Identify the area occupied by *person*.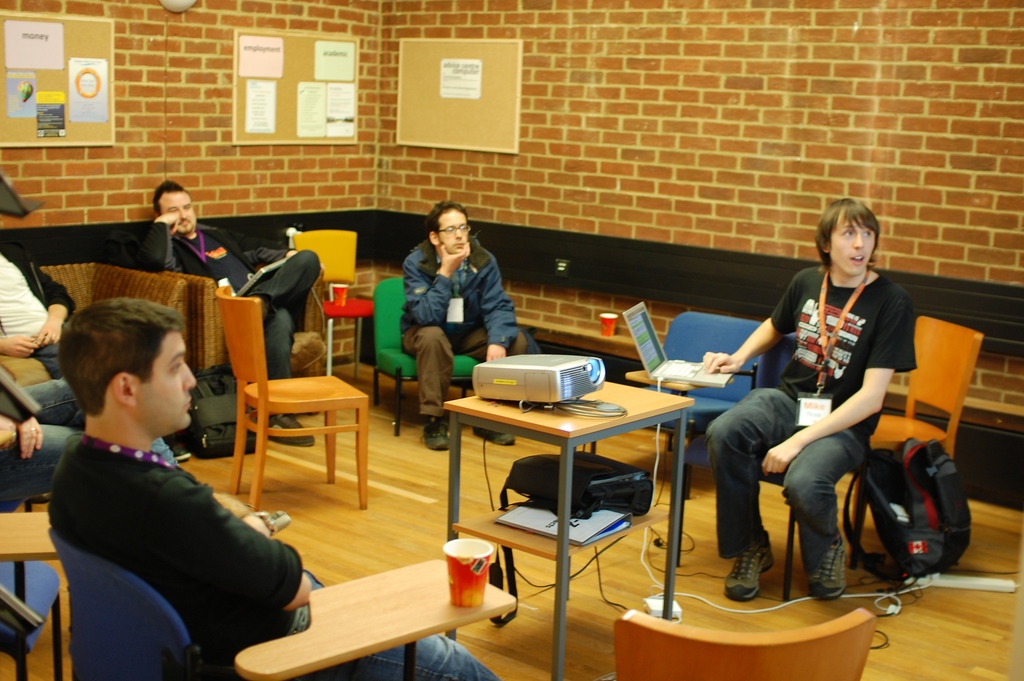
Area: x1=0 y1=233 x2=82 y2=382.
